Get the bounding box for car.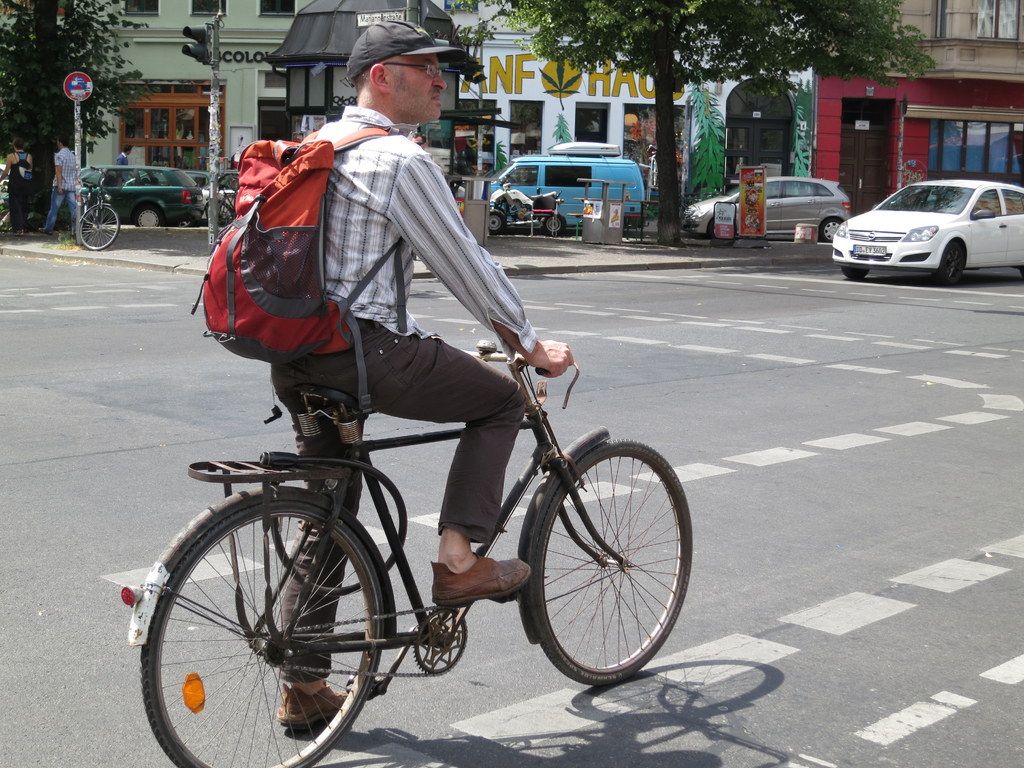
483 141 646 236.
